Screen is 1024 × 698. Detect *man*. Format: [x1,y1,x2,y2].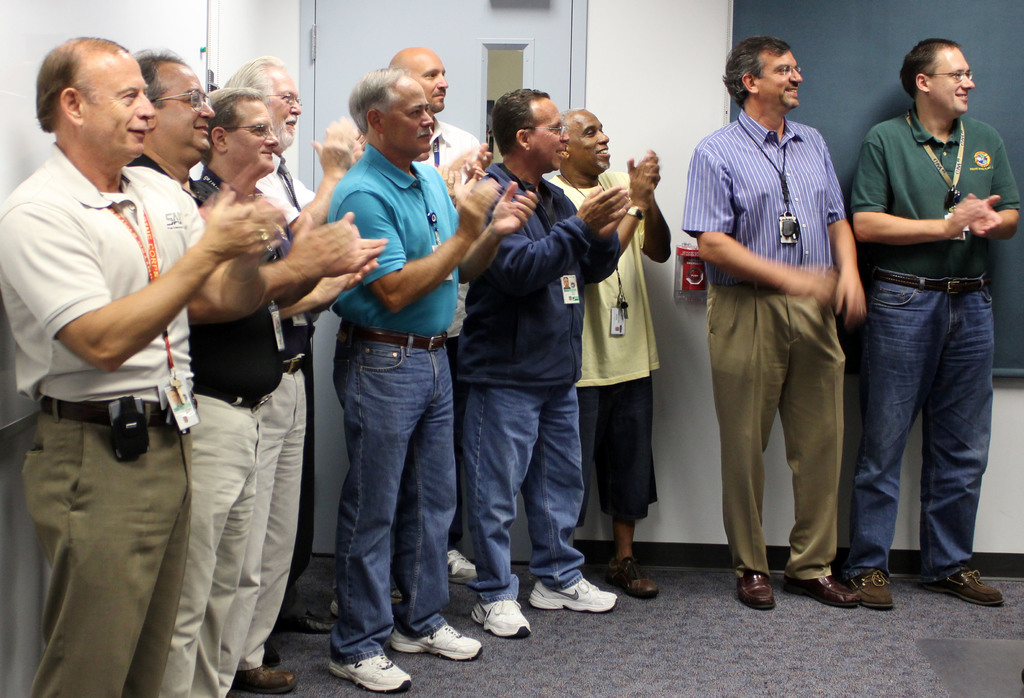
[838,13,1015,604].
